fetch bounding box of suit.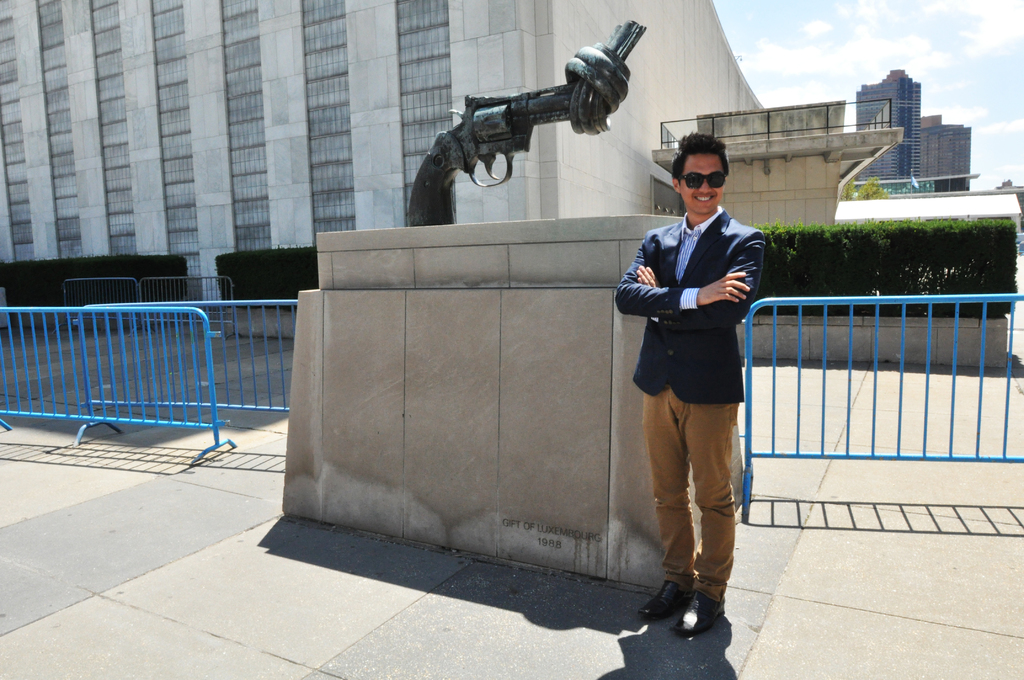
Bbox: pyautogui.locateOnScreen(613, 208, 765, 403).
